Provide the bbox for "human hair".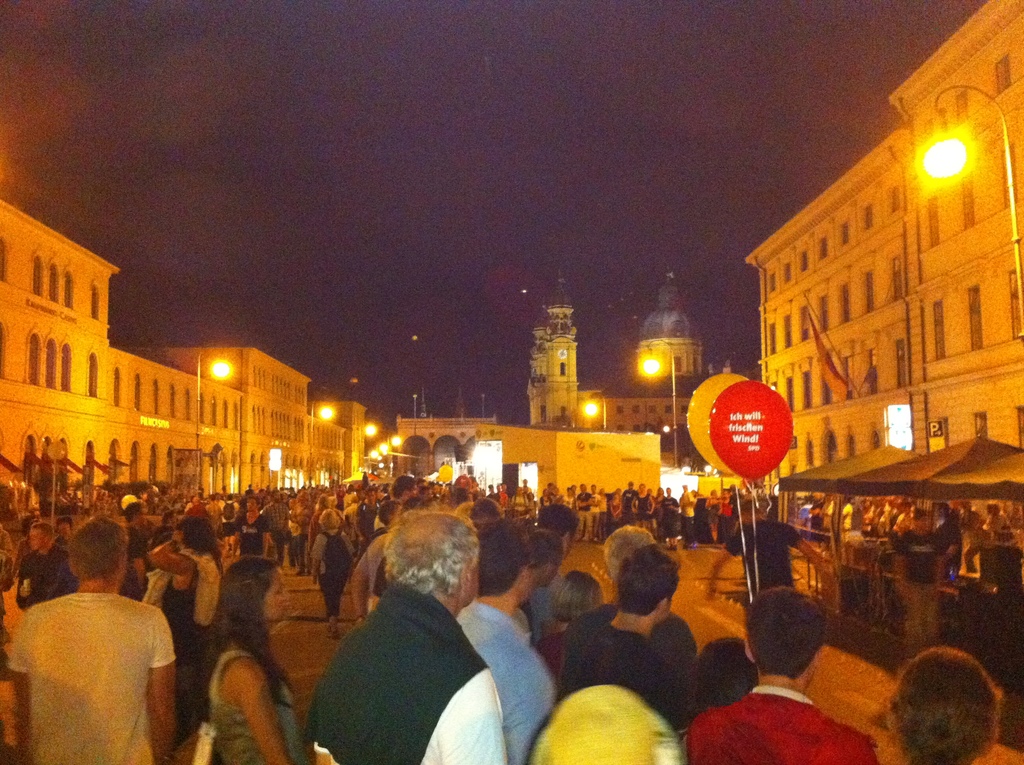
(65, 515, 132, 577).
